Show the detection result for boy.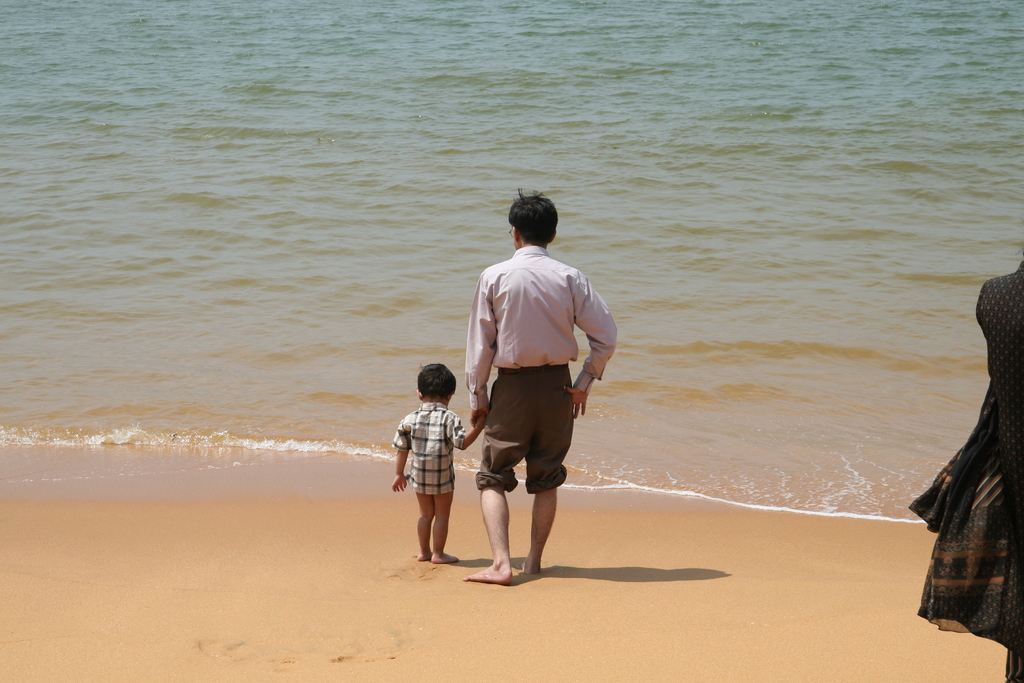
select_region(387, 356, 479, 570).
